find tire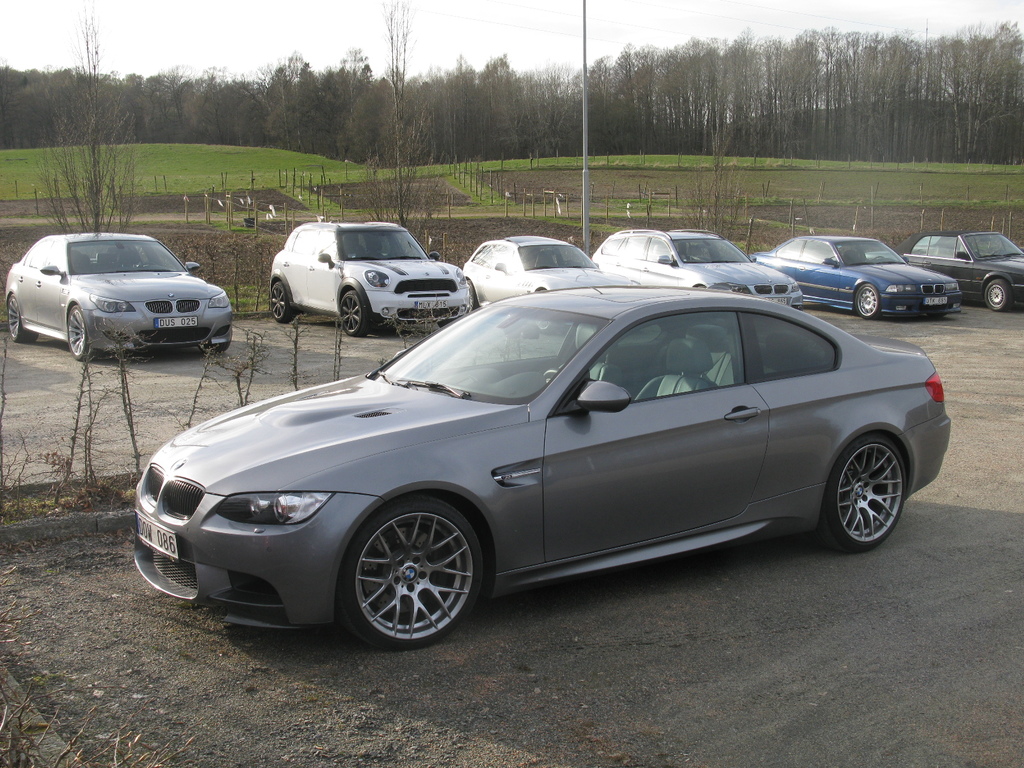
x1=267, y1=283, x2=300, y2=324
